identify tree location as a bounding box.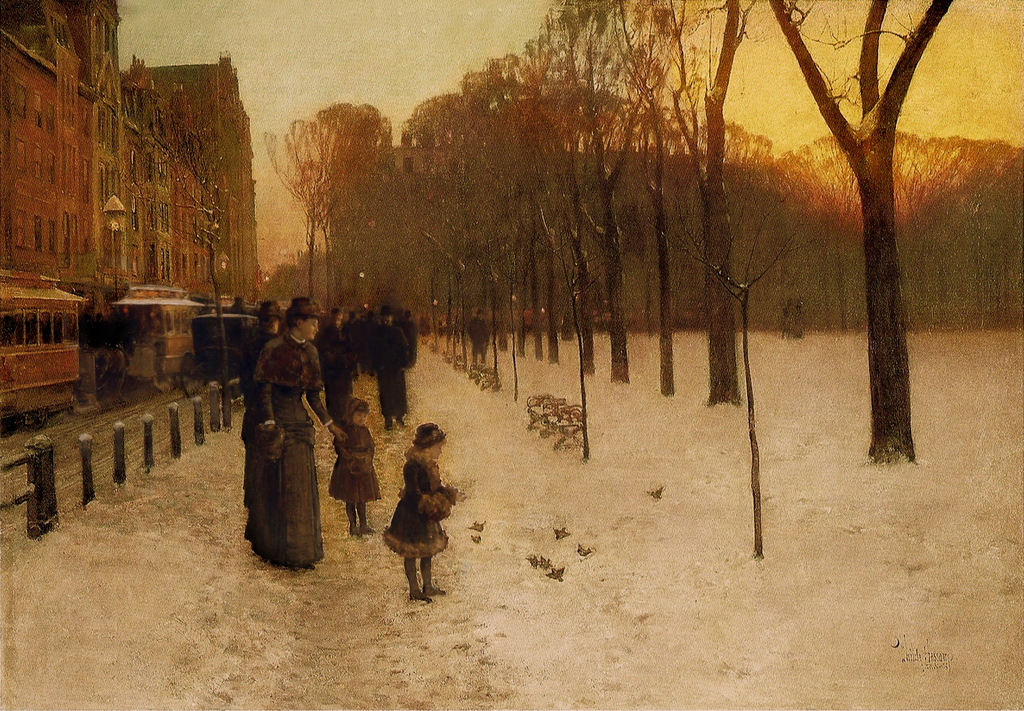
<bbox>400, 92, 484, 368</bbox>.
